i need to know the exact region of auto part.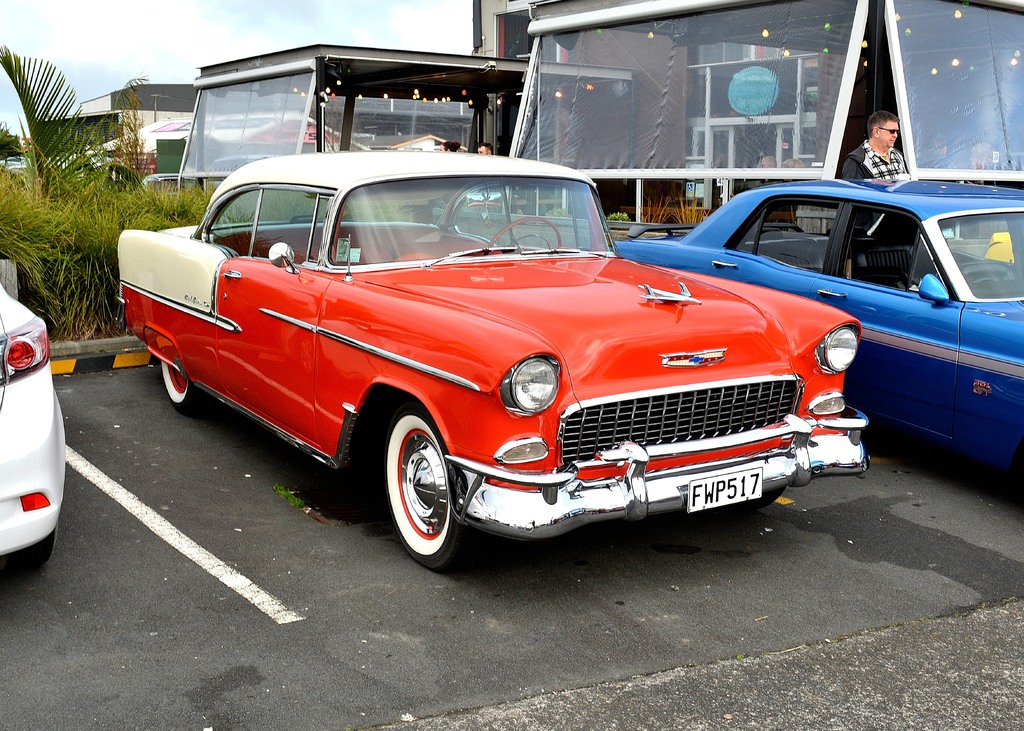
Region: {"x1": 499, "y1": 353, "x2": 560, "y2": 417}.
